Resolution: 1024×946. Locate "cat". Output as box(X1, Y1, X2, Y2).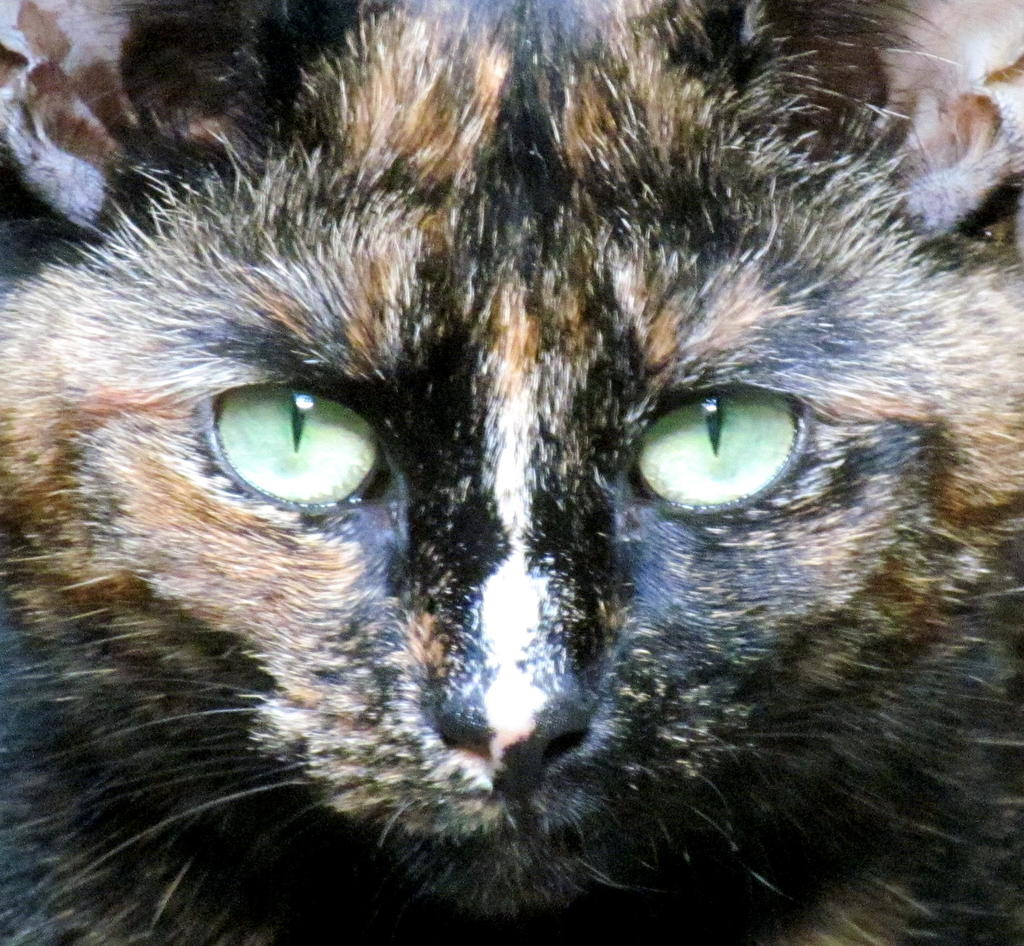
box(0, 0, 1023, 945).
